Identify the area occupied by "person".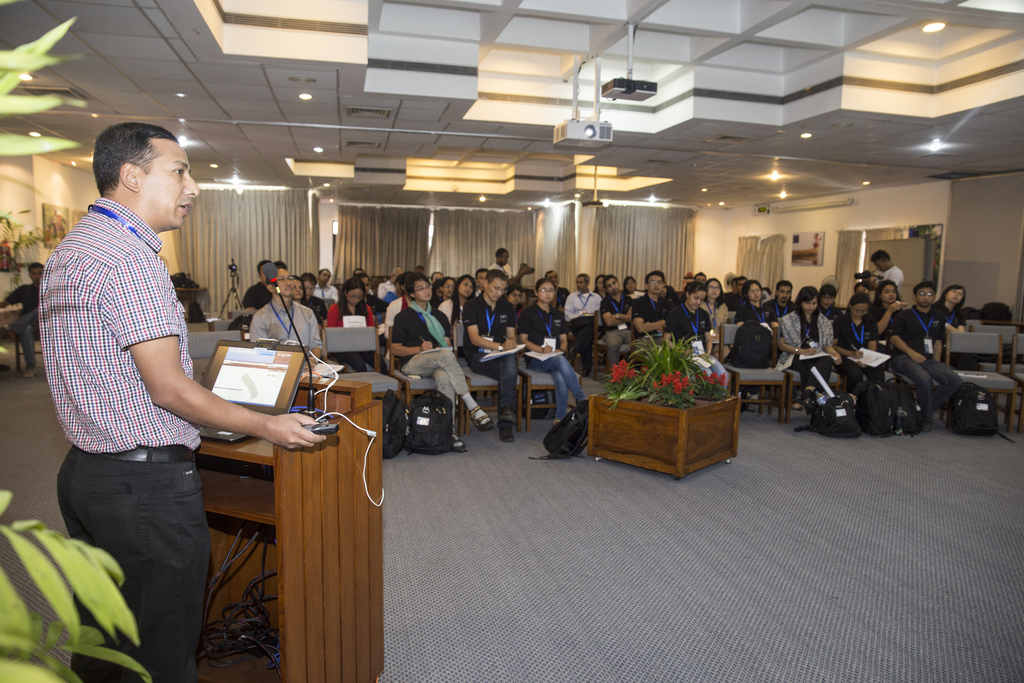
Area: Rect(735, 278, 778, 352).
